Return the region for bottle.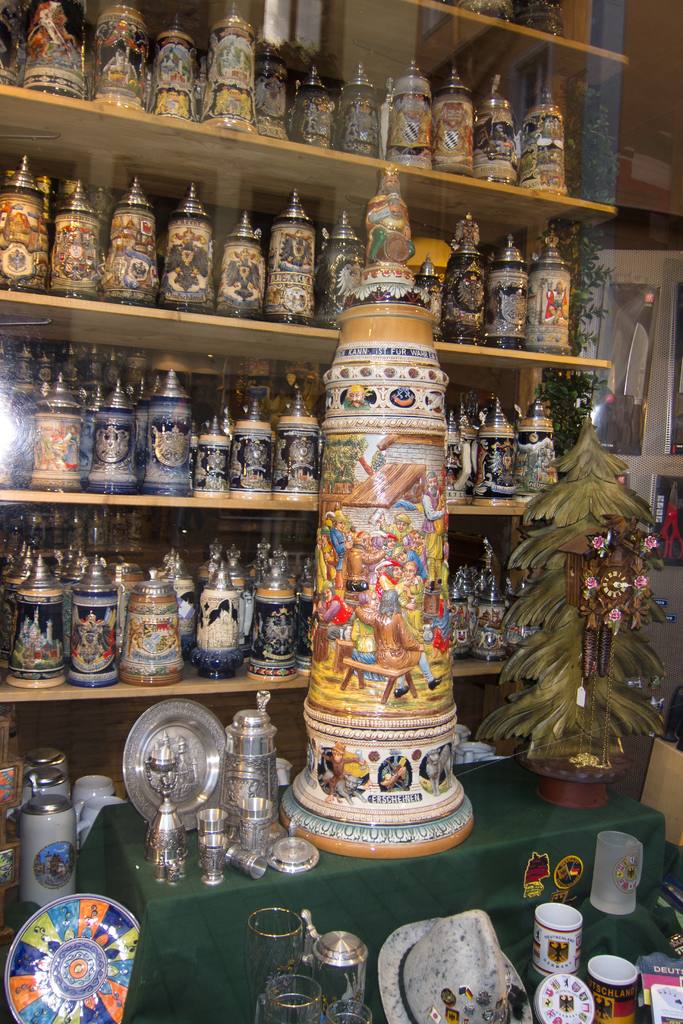
{"left": 0, "top": 0, "right": 29, "bottom": 84}.
